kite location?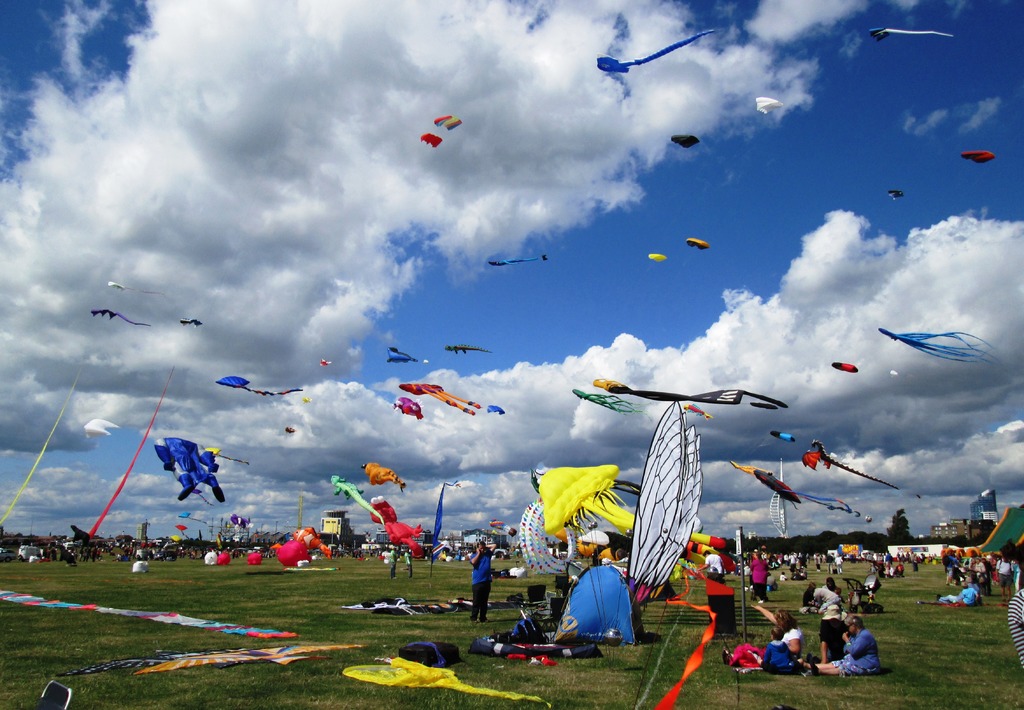
locate(591, 28, 714, 76)
